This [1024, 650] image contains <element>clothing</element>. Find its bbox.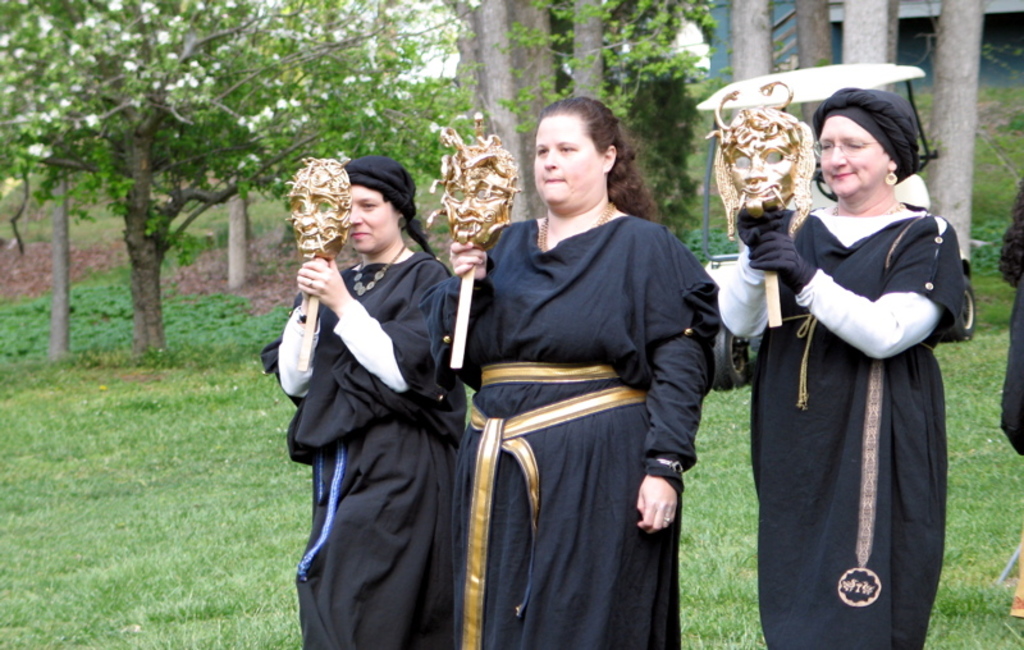
l=259, t=250, r=462, b=649.
